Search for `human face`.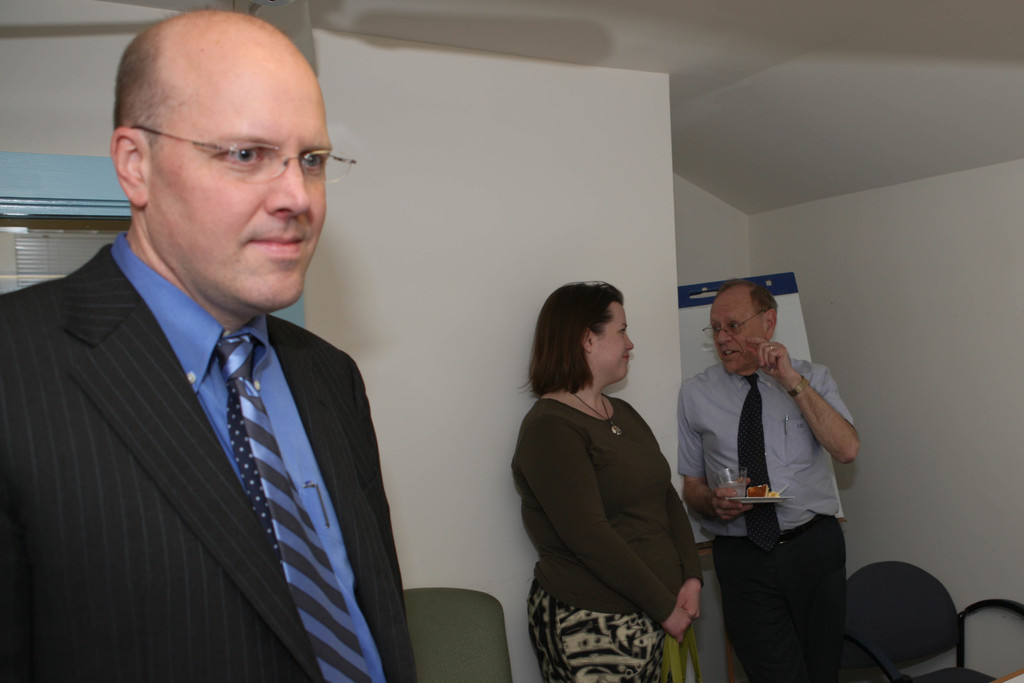
Found at rect(145, 28, 332, 311).
